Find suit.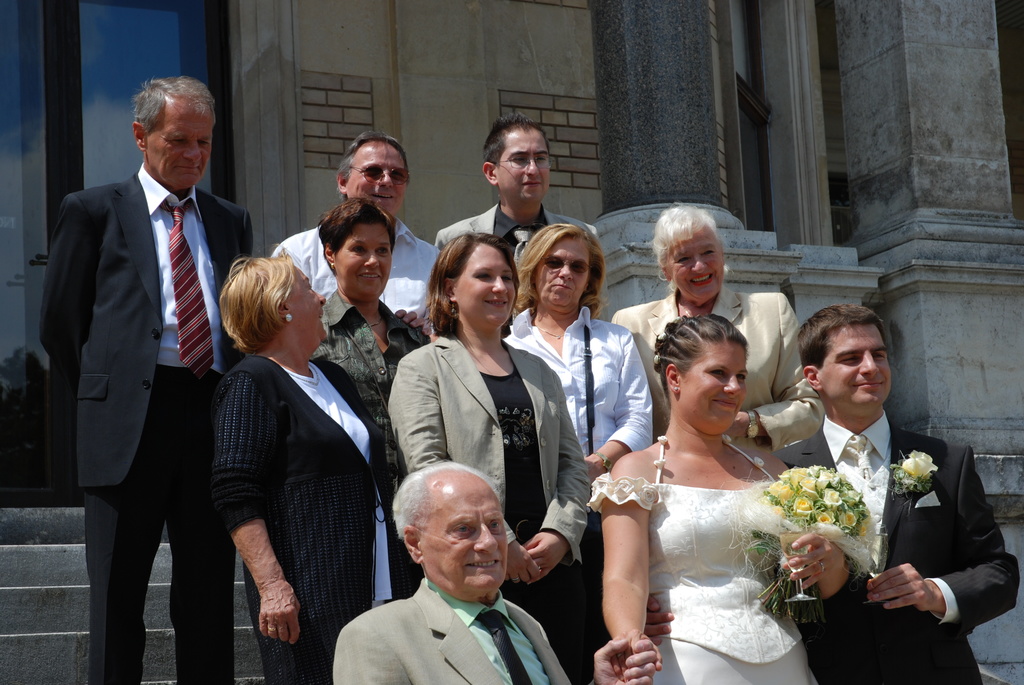
{"left": 333, "top": 579, "right": 600, "bottom": 684}.
